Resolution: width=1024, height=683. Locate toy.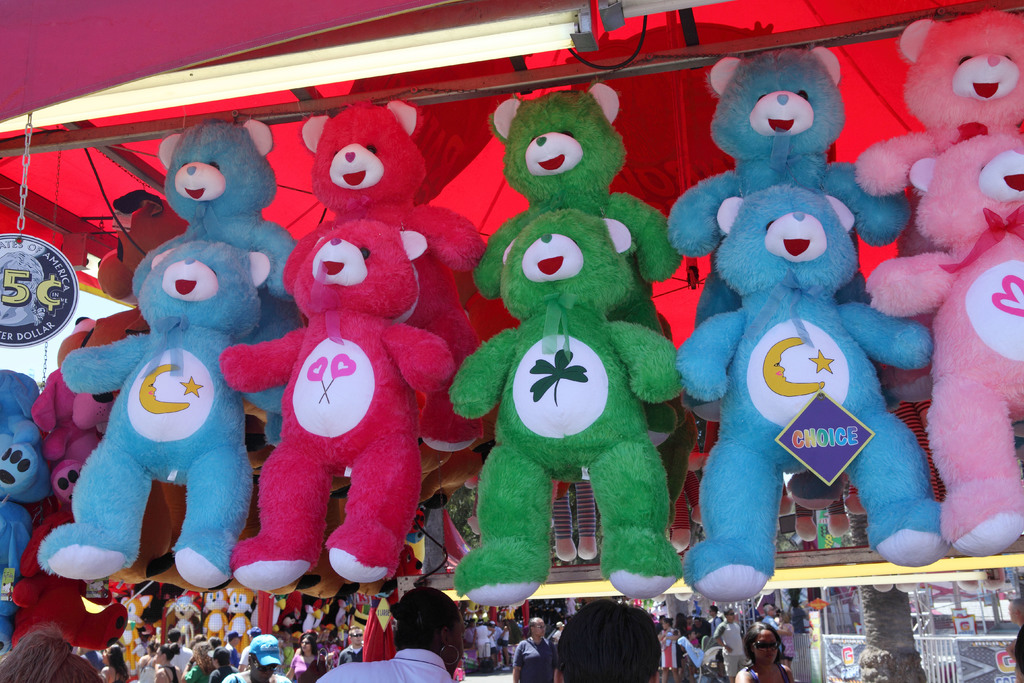
l=657, t=185, r=939, b=611.
